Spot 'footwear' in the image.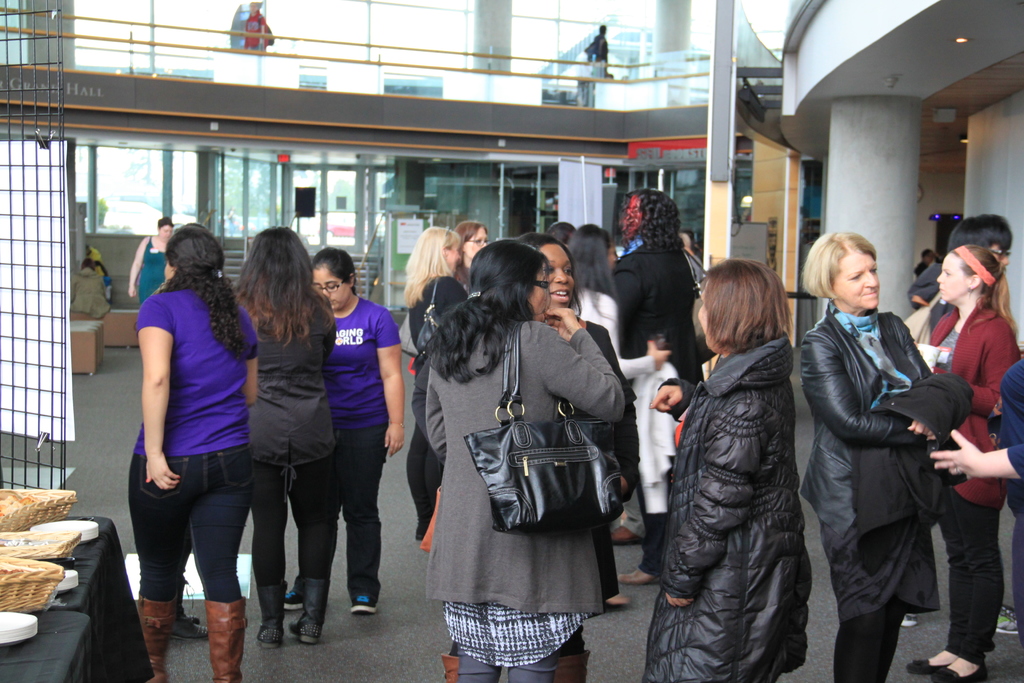
'footwear' found at [929, 663, 988, 682].
